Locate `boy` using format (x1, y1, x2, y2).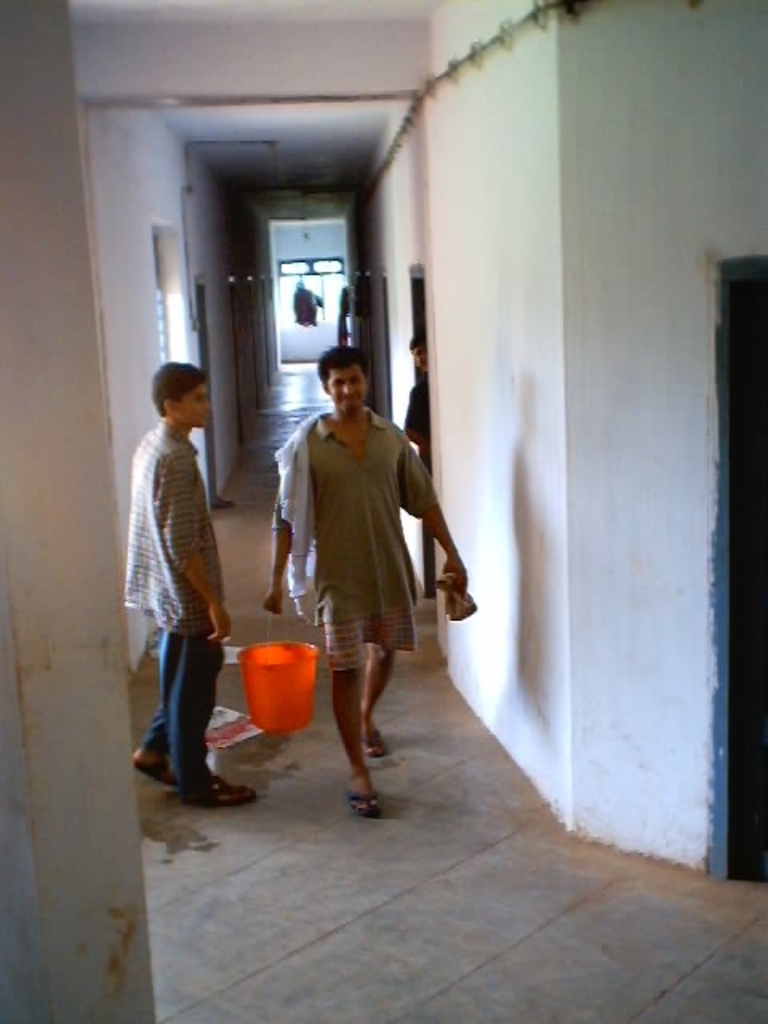
(126, 358, 282, 808).
